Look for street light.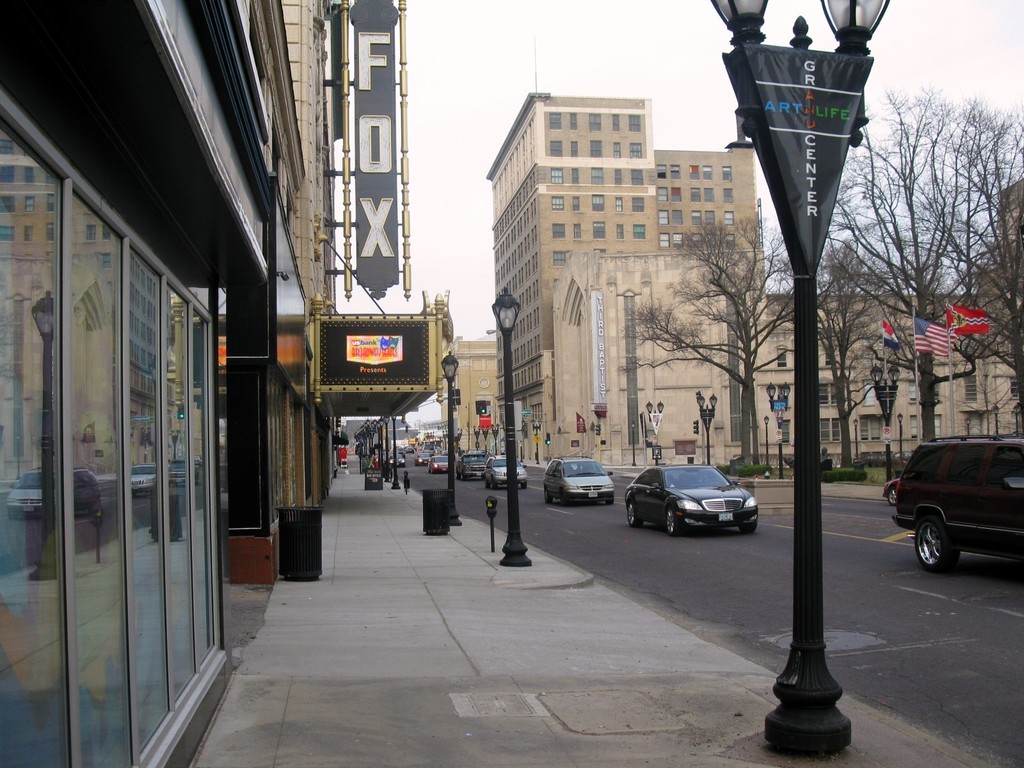
Found: pyautogui.locateOnScreen(966, 419, 972, 436).
